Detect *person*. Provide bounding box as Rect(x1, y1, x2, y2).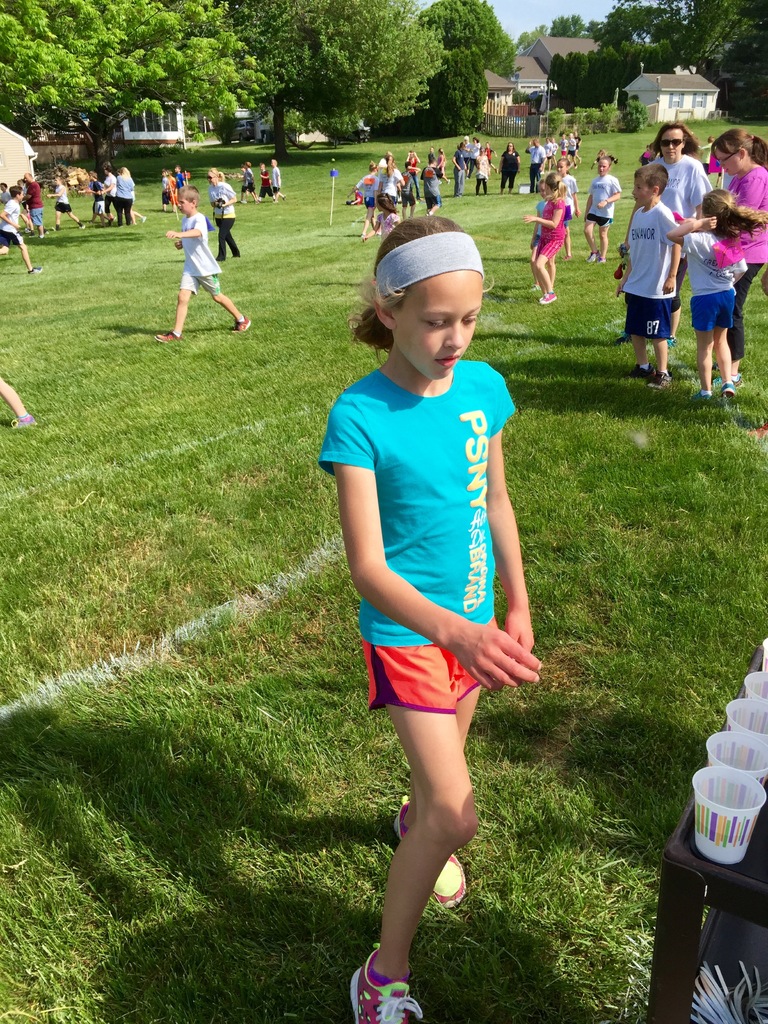
Rect(666, 184, 762, 403).
